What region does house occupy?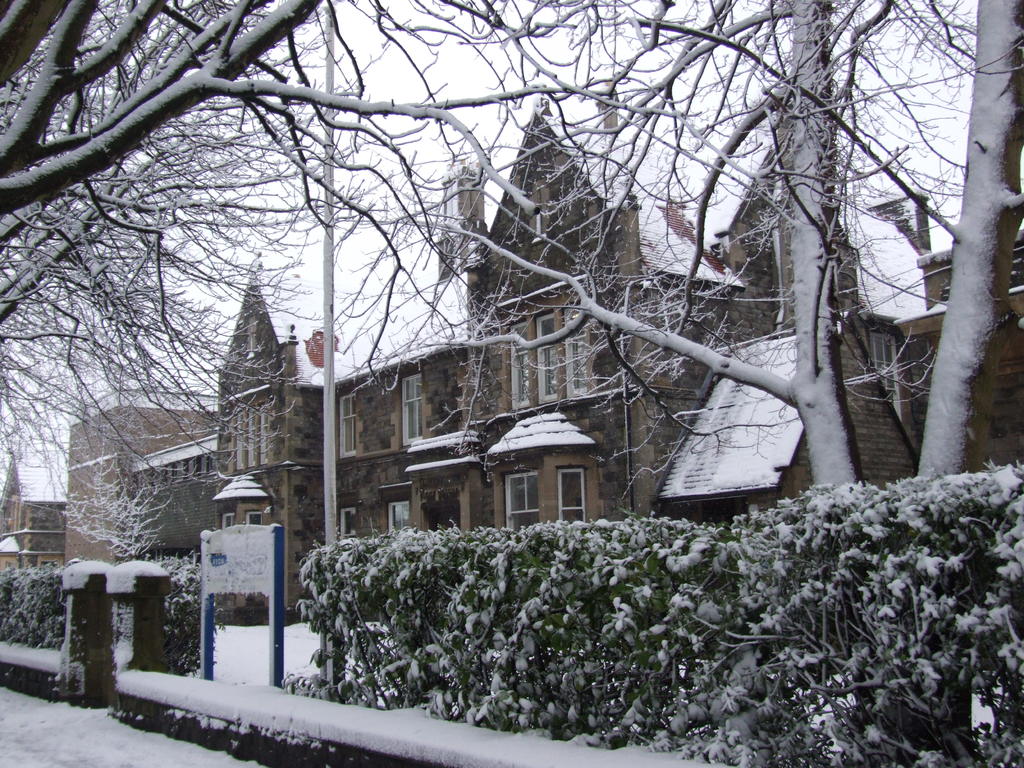
{"x1": 209, "y1": 253, "x2": 461, "y2": 606}.
